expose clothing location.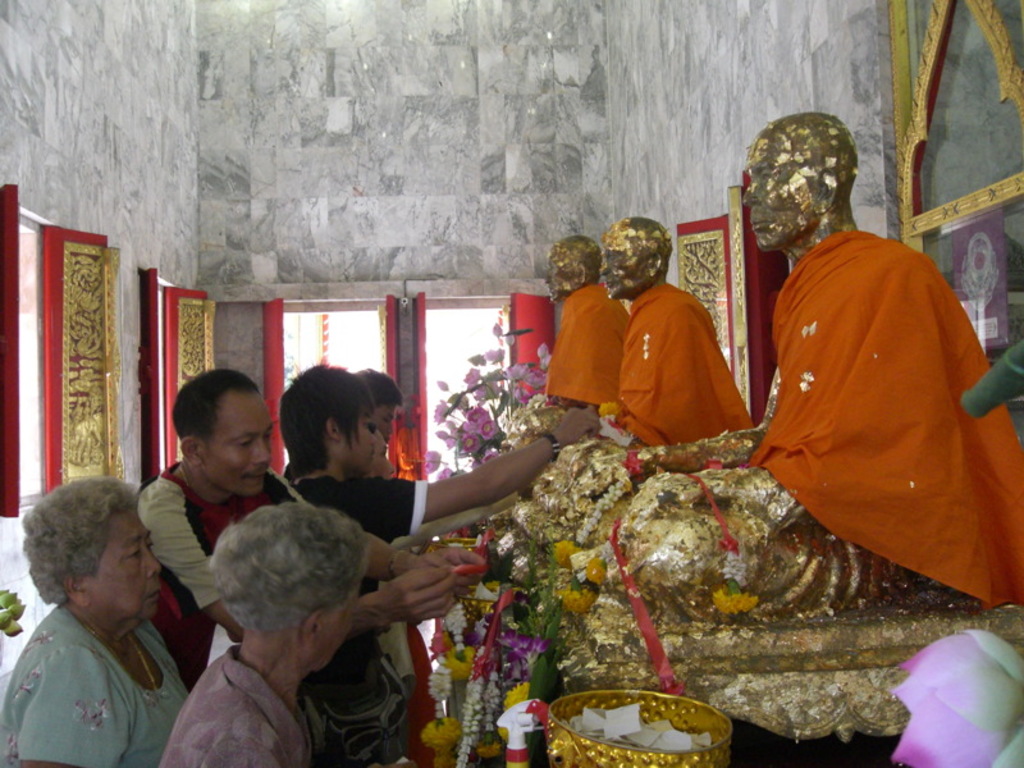
Exposed at (132,468,310,687).
